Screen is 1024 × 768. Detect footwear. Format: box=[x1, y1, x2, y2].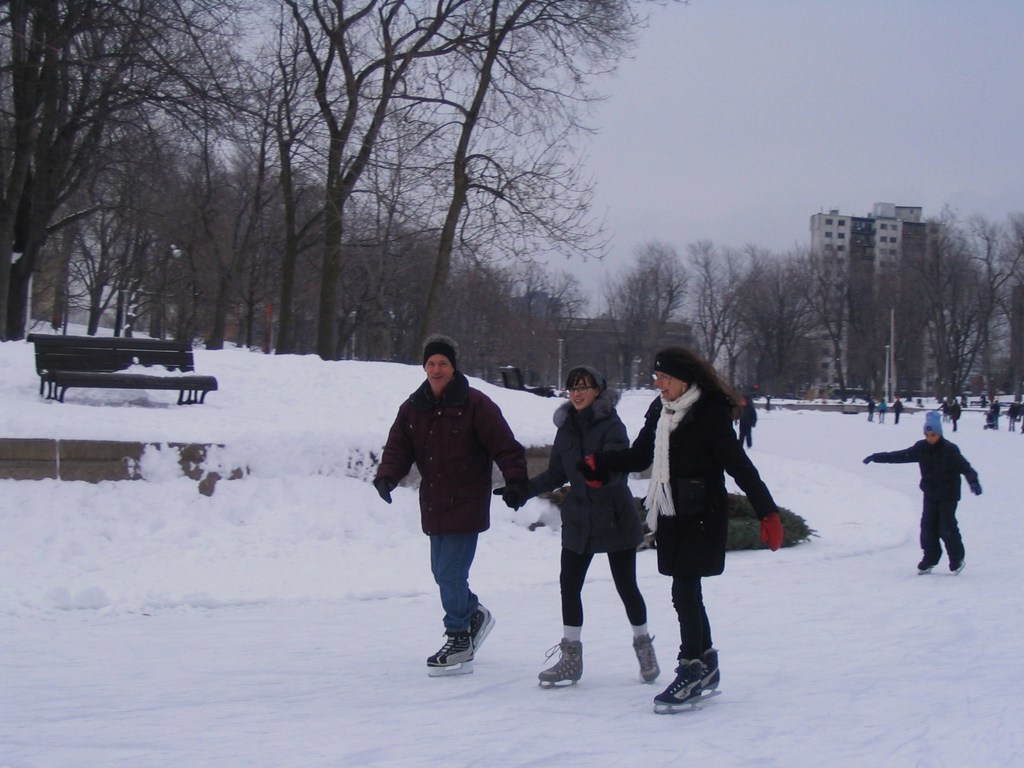
box=[915, 556, 935, 573].
